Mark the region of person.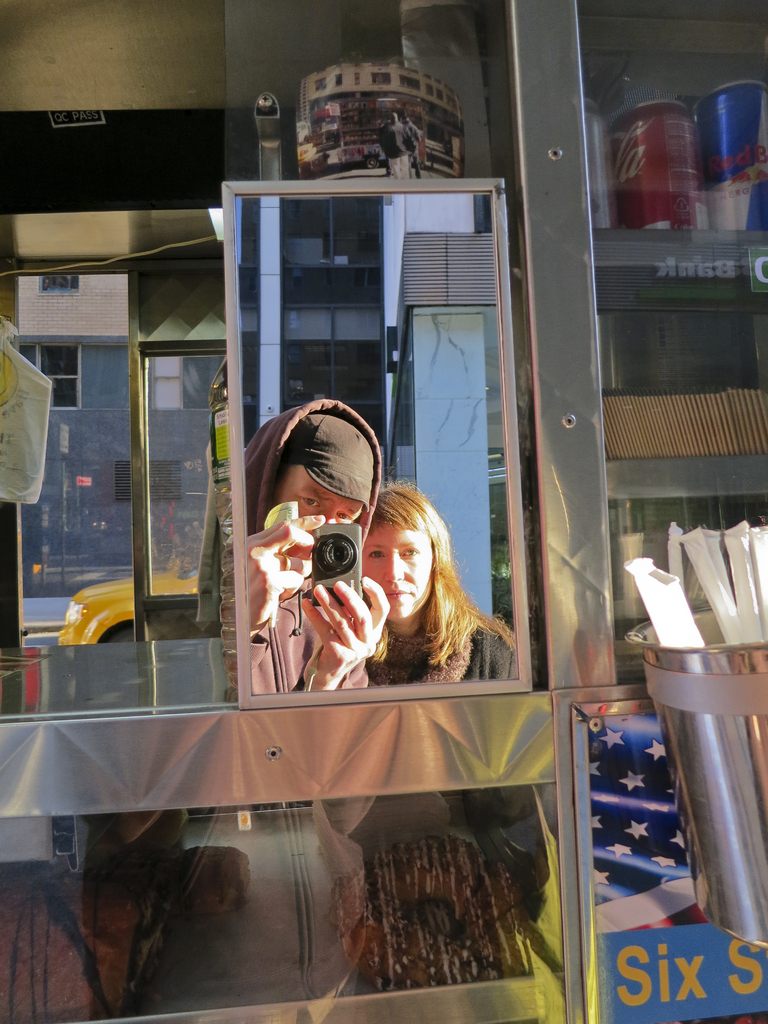
Region: bbox=[348, 480, 575, 1023].
